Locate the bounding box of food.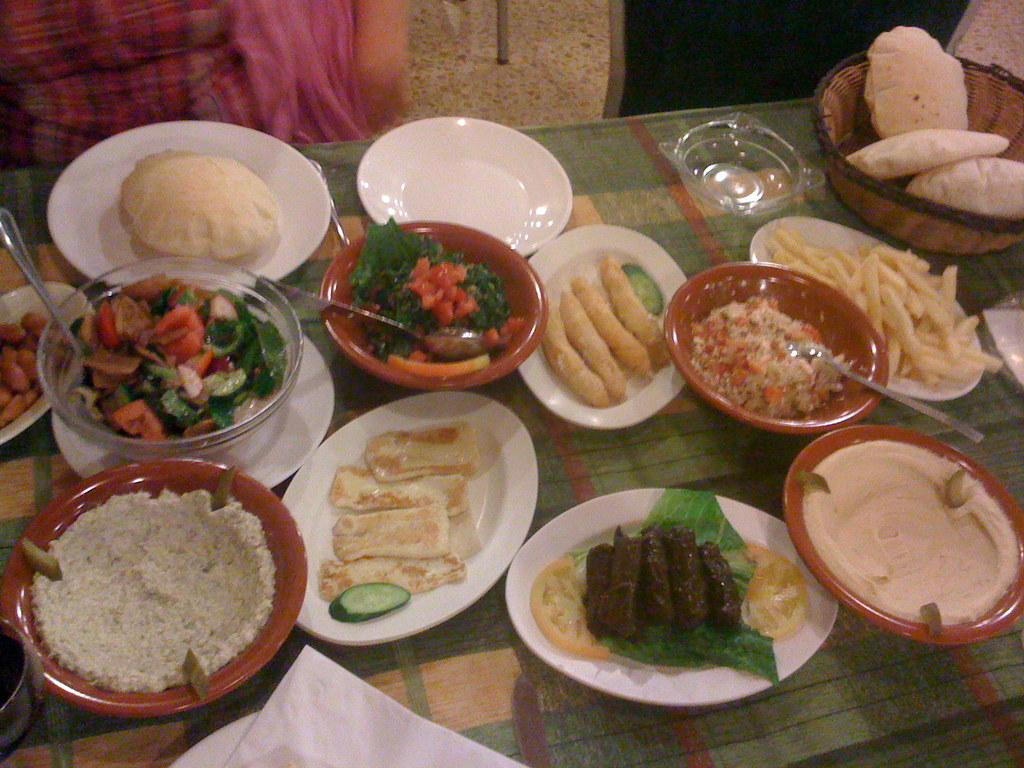
Bounding box: pyautogui.locateOnScreen(367, 422, 484, 477).
